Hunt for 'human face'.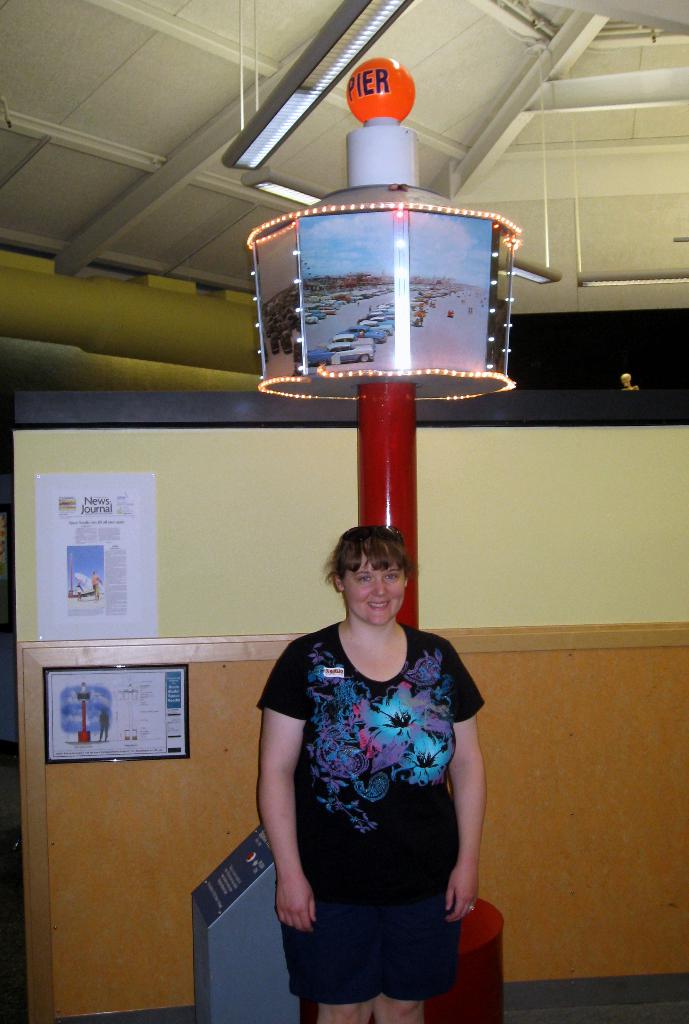
Hunted down at <region>338, 547, 405, 615</region>.
